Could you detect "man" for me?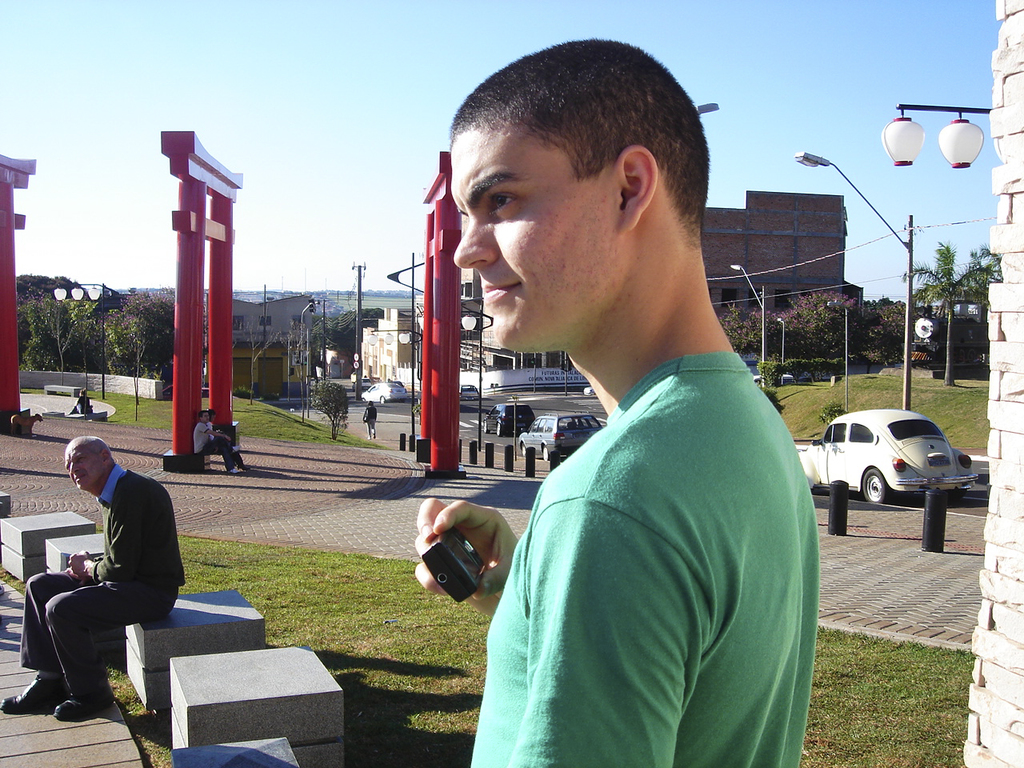
Detection result: (0,434,182,722).
